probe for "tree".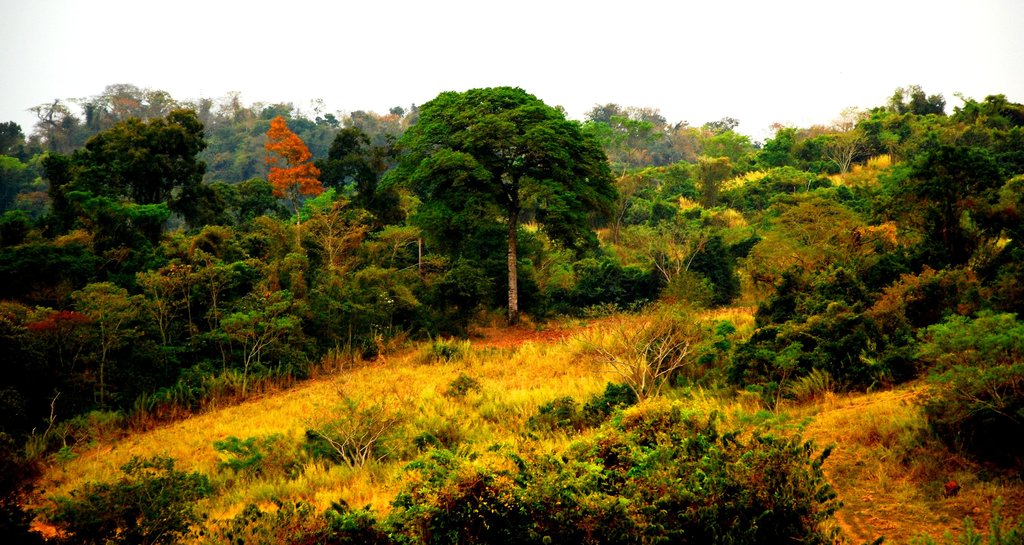
Probe result: 374, 68, 626, 314.
